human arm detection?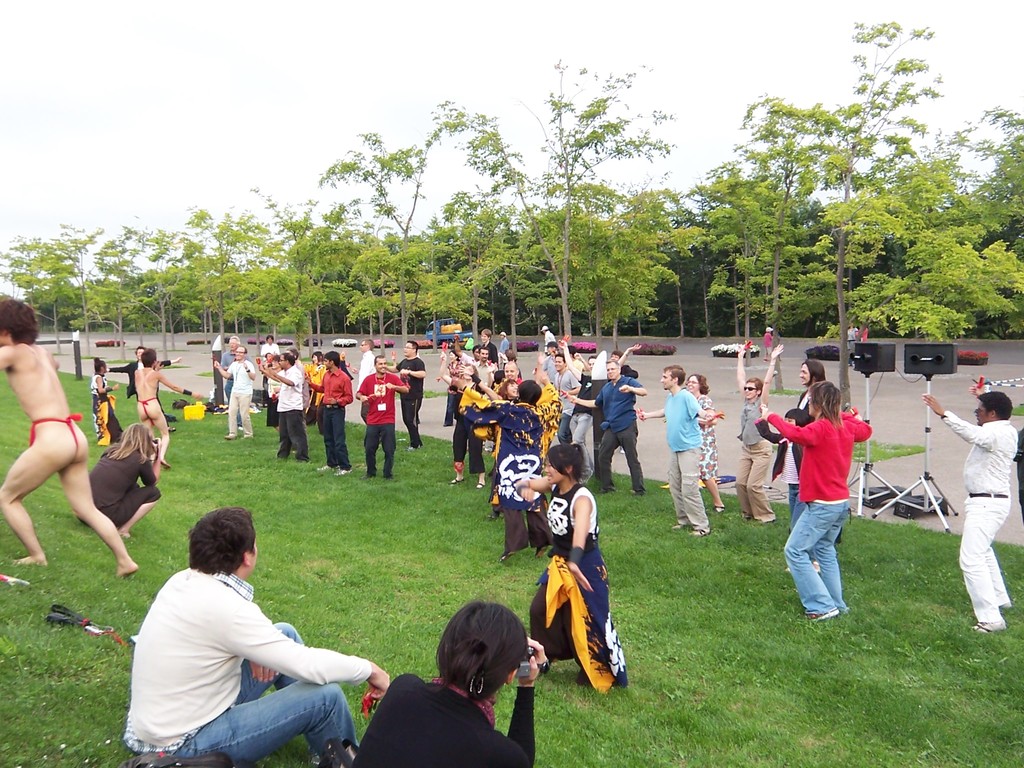
bbox(237, 601, 389, 701)
